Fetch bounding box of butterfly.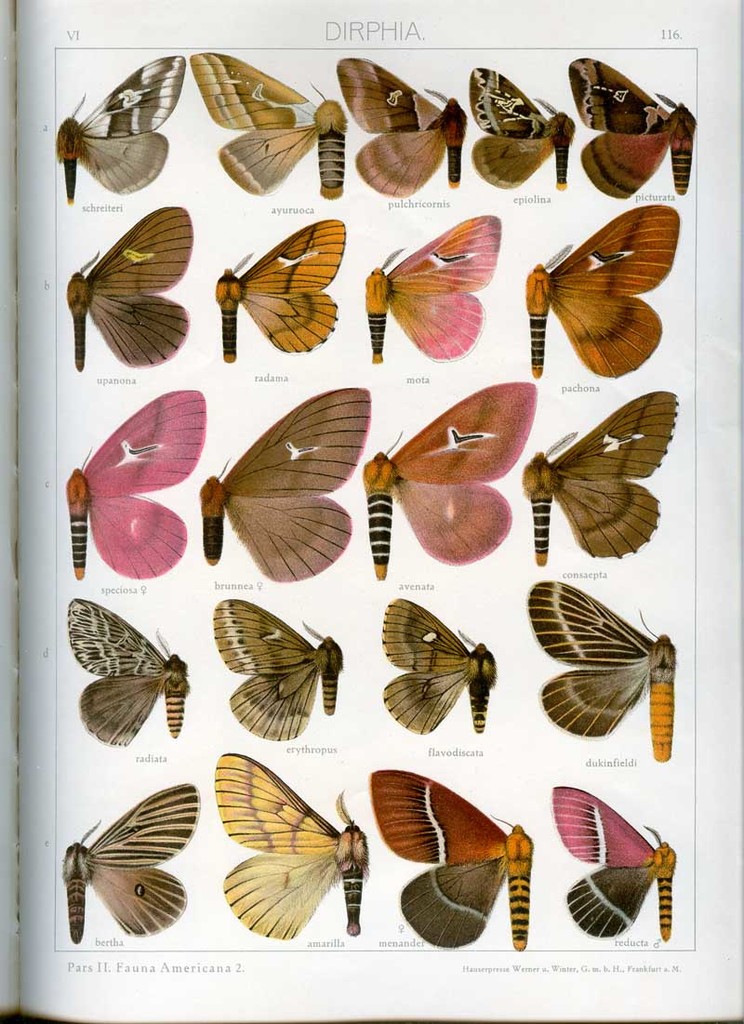
Bbox: Rect(61, 782, 198, 947).
